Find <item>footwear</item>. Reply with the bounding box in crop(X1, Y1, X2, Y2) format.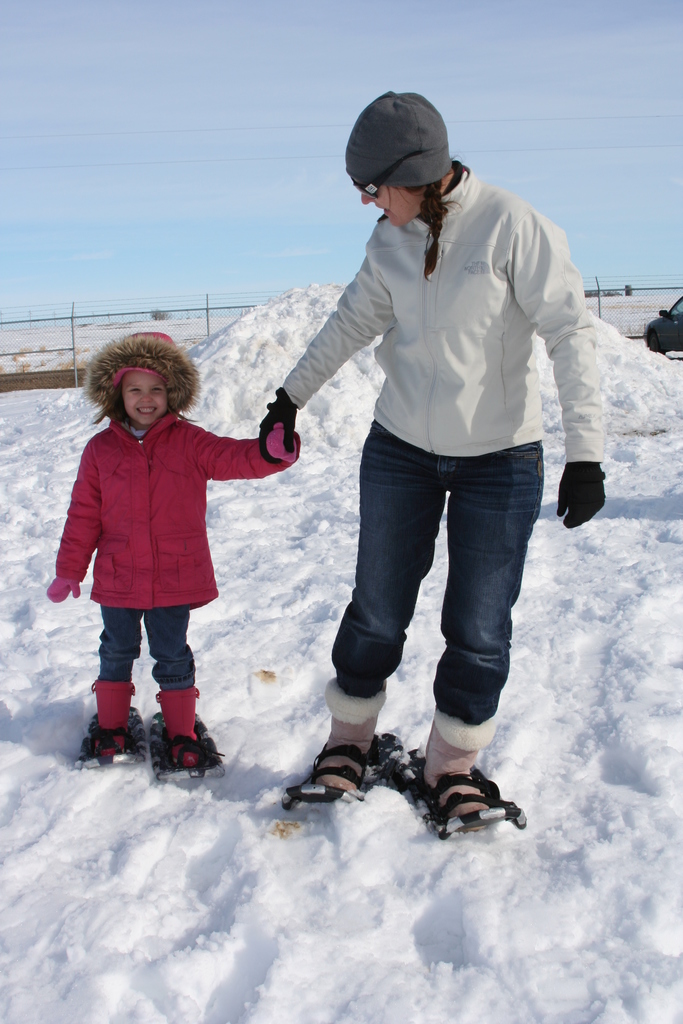
crop(268, 729, 384, 813).
